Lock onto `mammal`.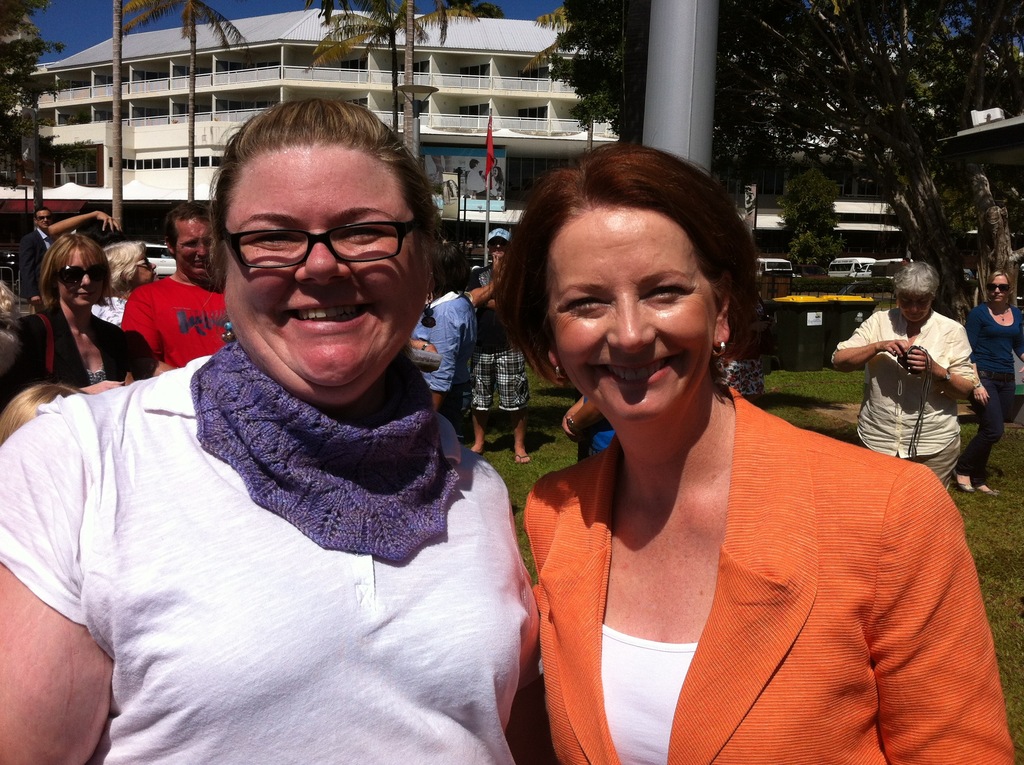
Locked: crop(447, 179, 460, 198).
